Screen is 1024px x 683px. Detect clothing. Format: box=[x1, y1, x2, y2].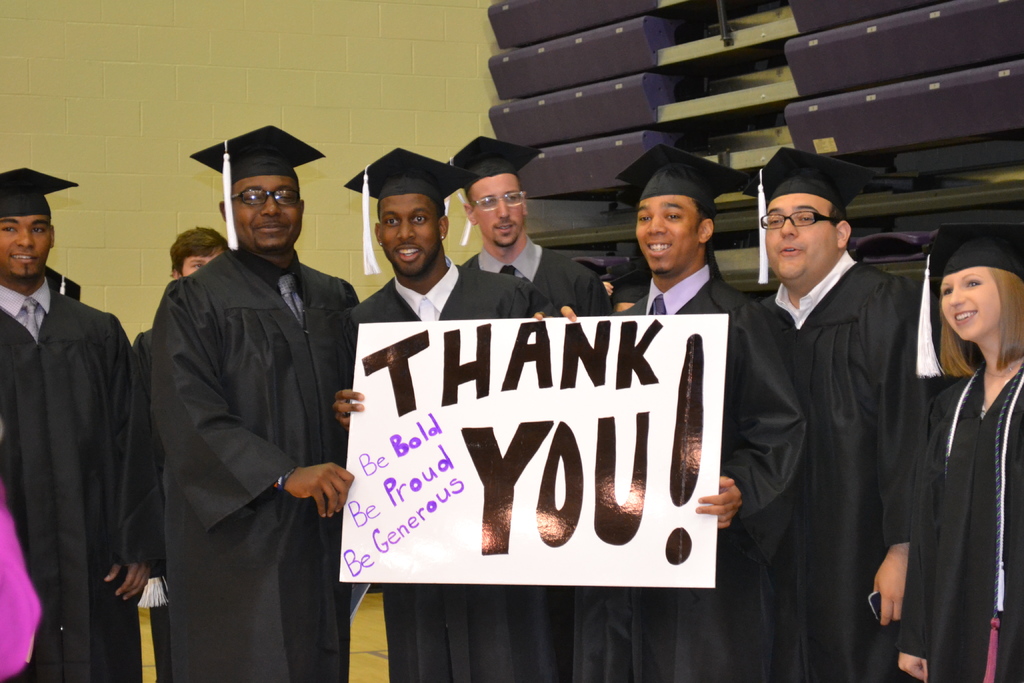
box=[145, 235, 362, 682].
